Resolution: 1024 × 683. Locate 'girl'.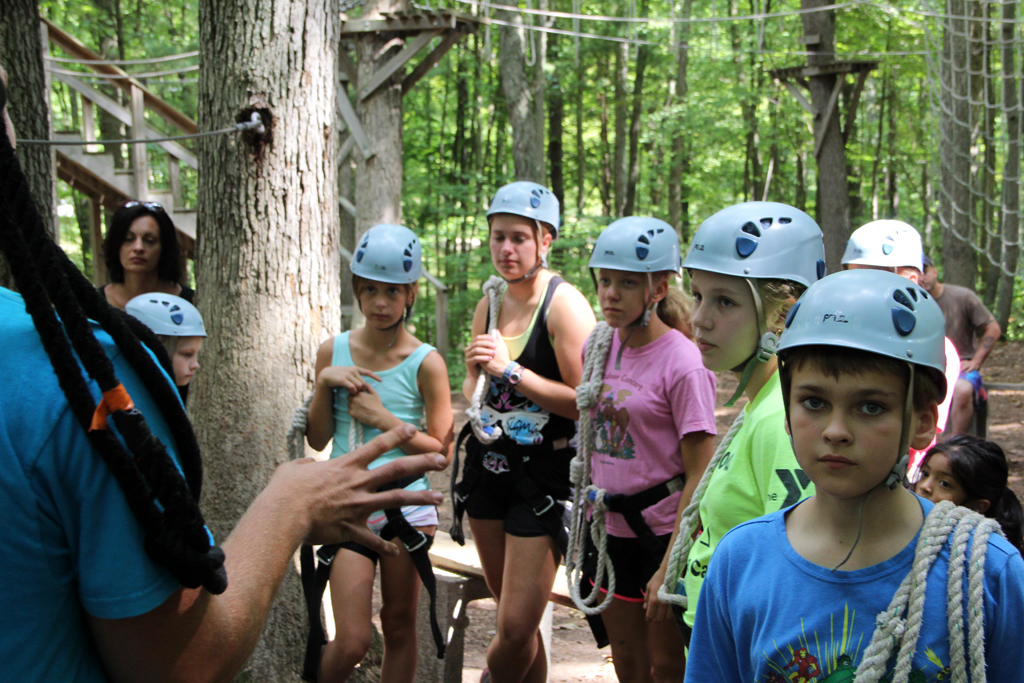
306, 222, 453, 682.
